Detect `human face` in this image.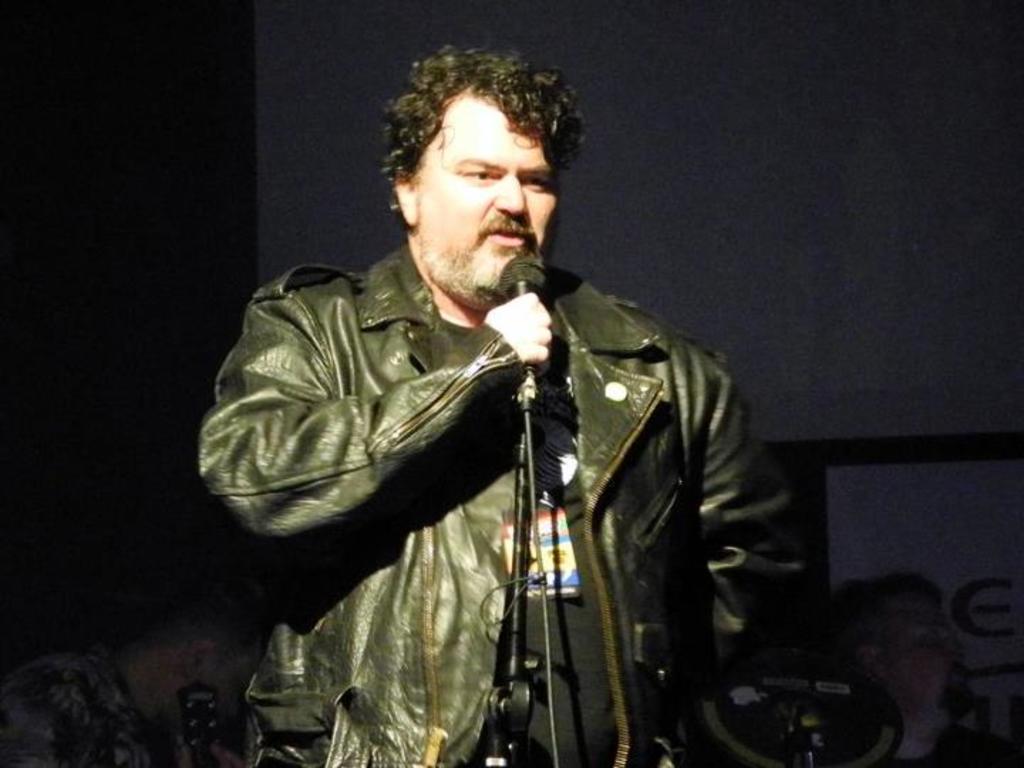
Detection: (414, 92, 572, 294).
